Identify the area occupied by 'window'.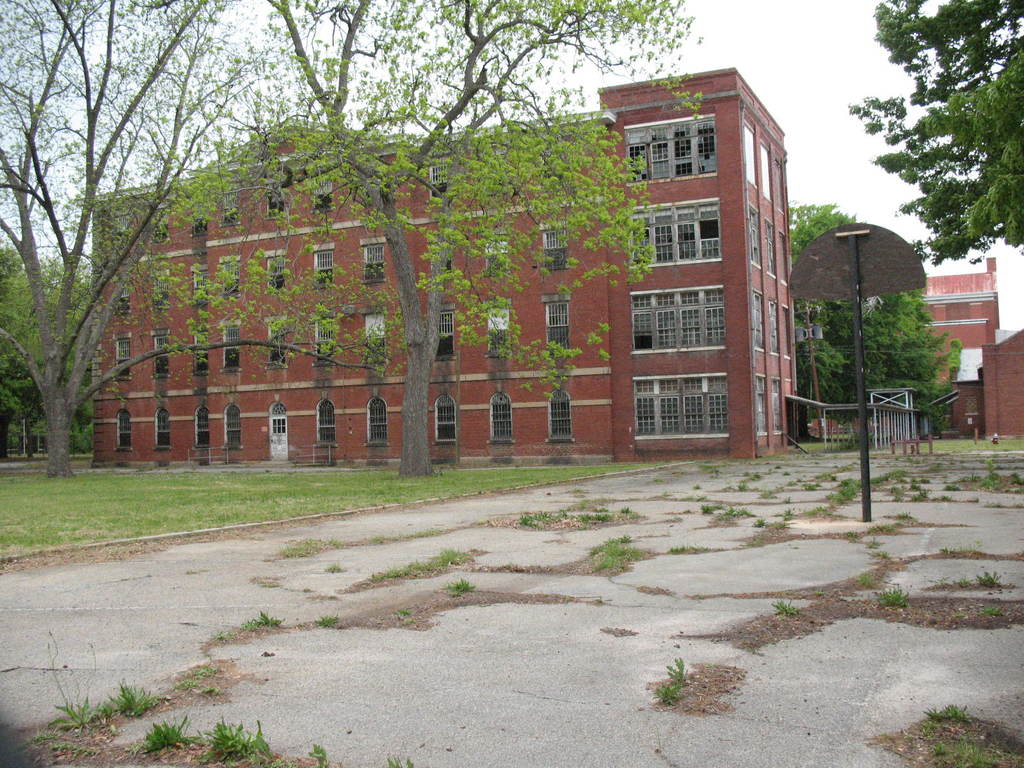
Area: <bbox>435, 394, 459, 447</bbox>.
